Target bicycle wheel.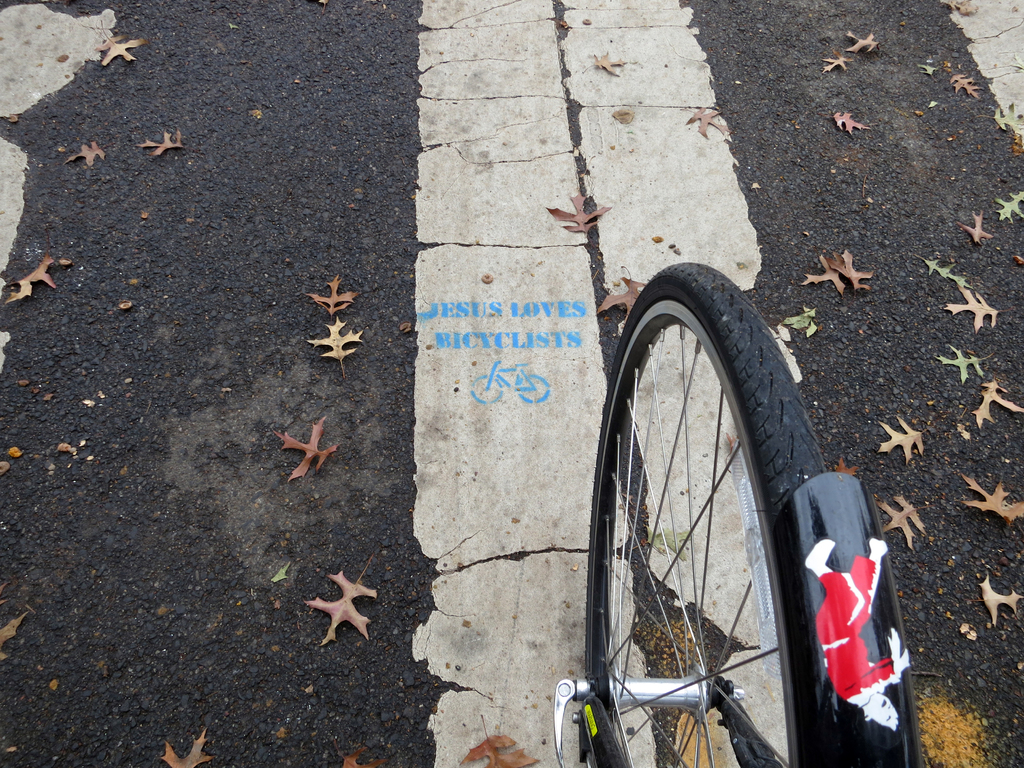
Target region: detection(570, 269, 840, 751).
